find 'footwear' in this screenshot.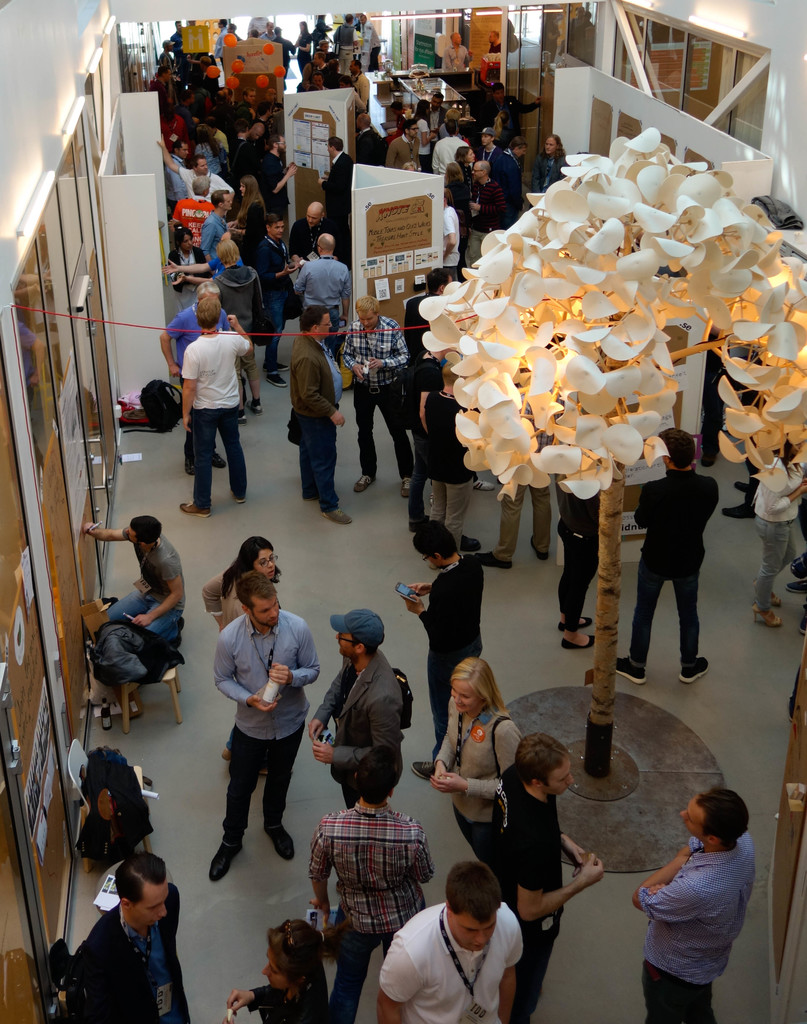
The bounding box for 'footwear' is BBox(398, 474, 419, 497).
